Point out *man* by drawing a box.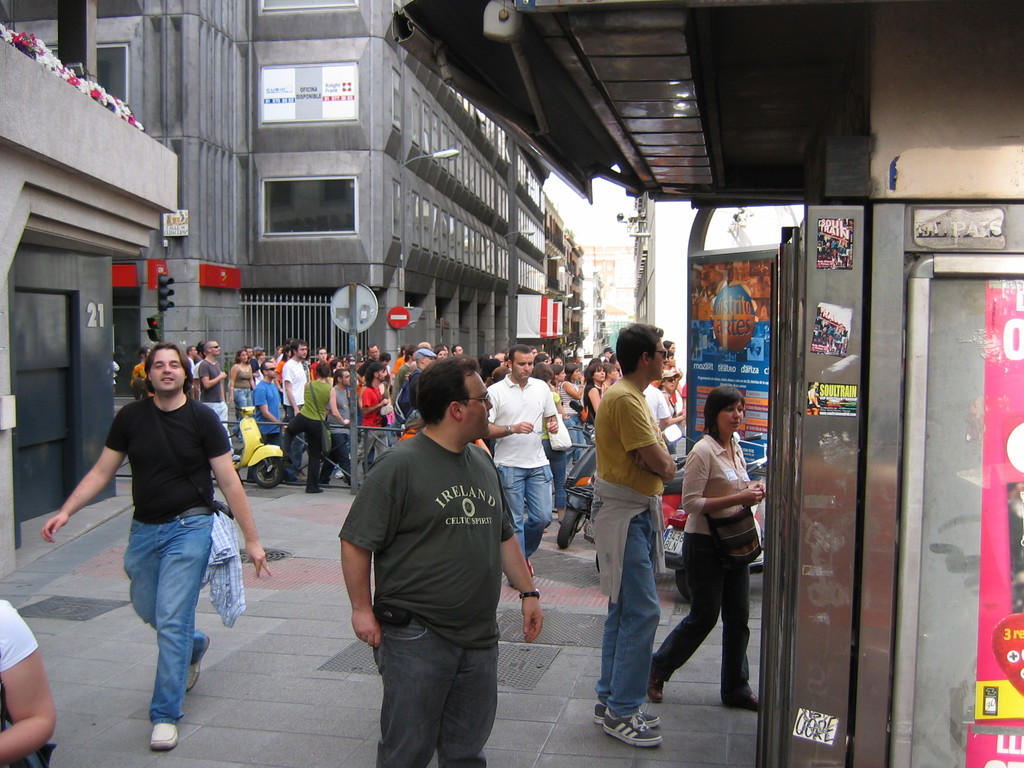
355,342,378,383.
